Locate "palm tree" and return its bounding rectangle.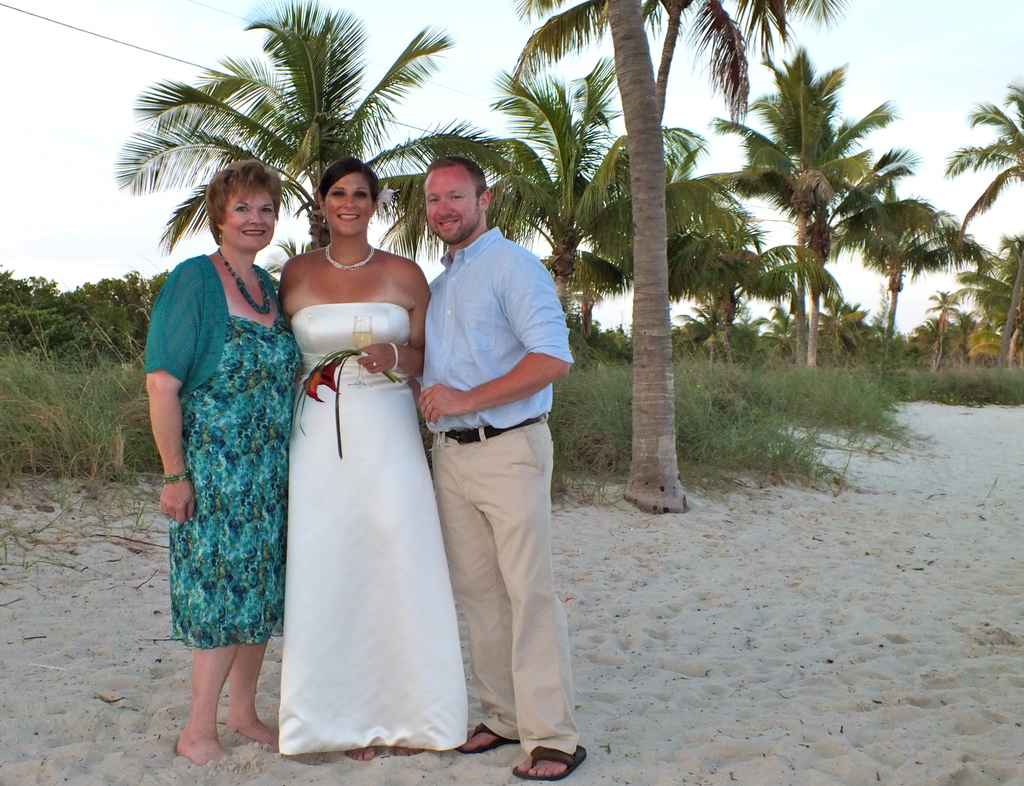
select_region(854, 197, 952, 326).
